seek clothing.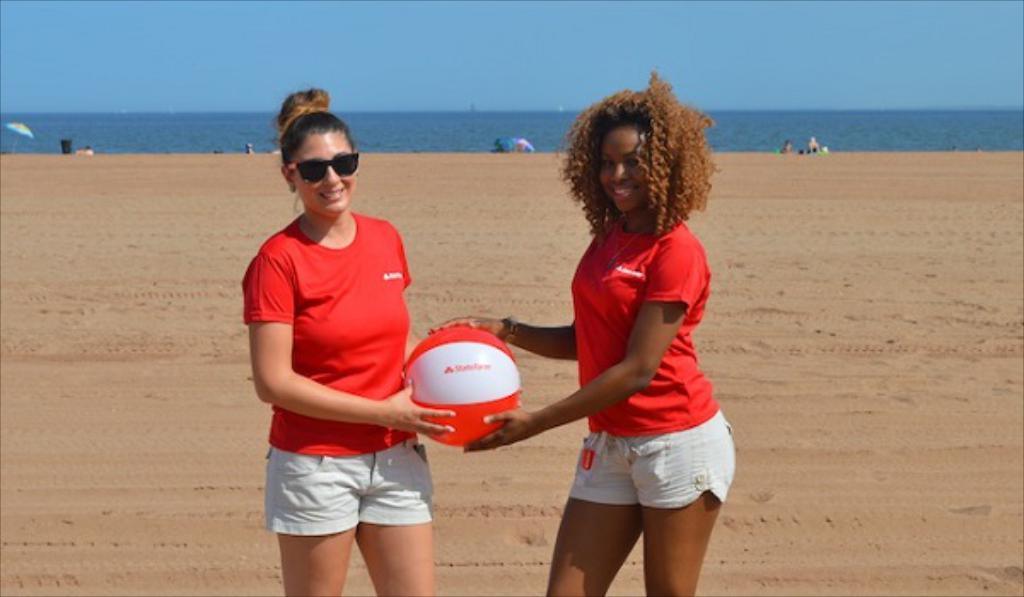
<region>256, 171, 411, 522</region>.
